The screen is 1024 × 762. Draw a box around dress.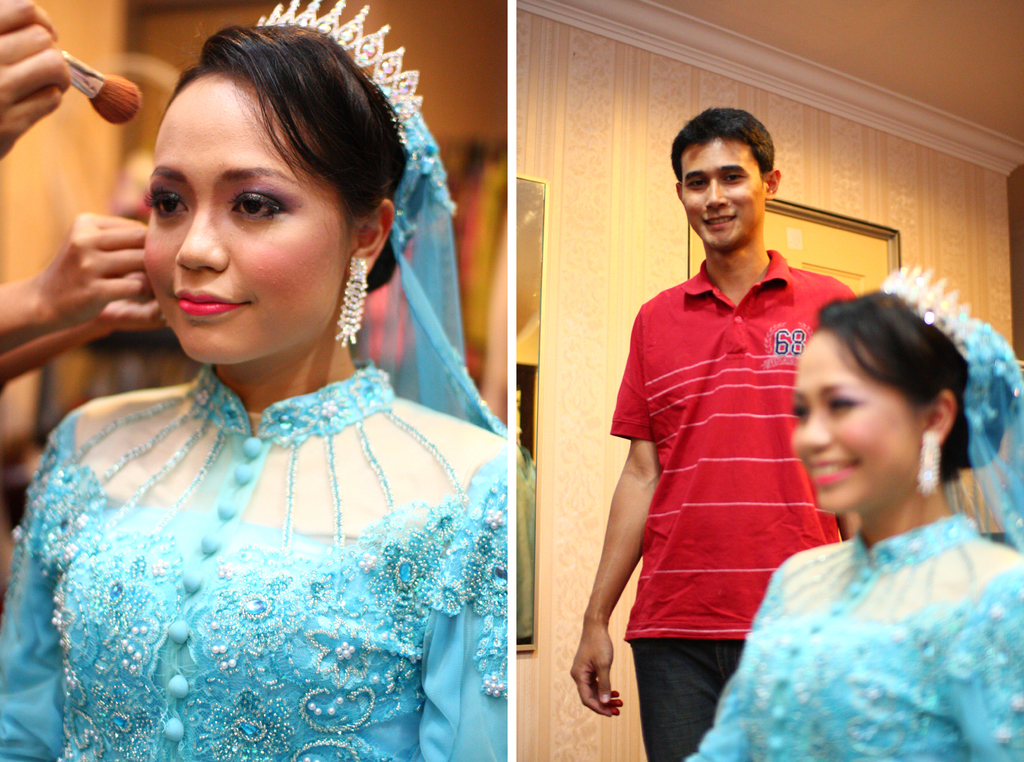
select_region(0, 360, 506, 761).
